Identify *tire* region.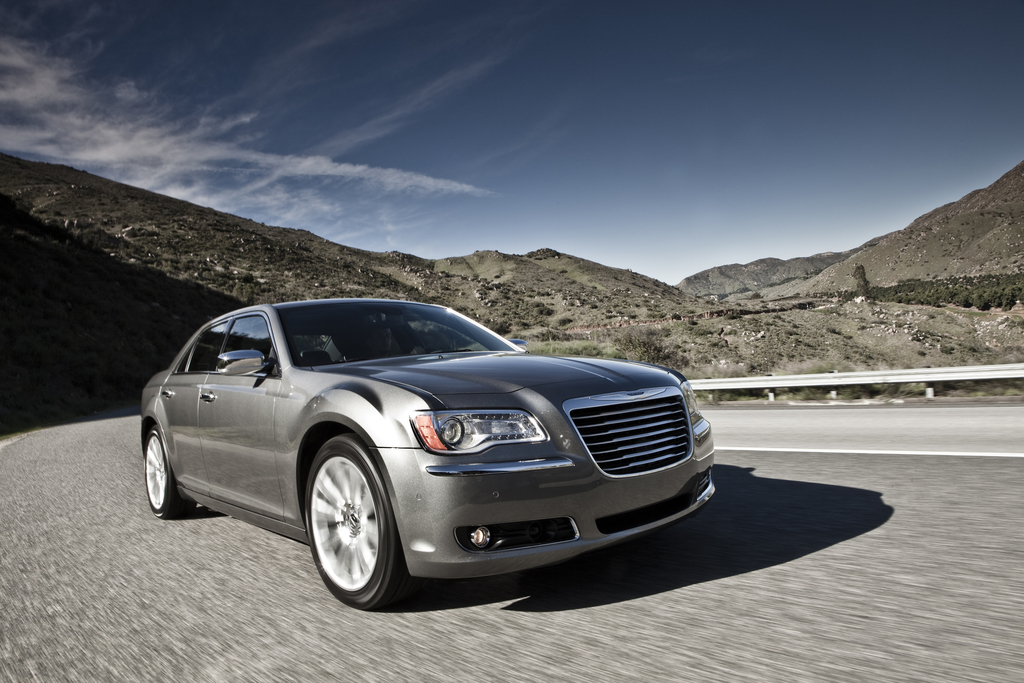
Region: <box>144,425,196,518</box>.
